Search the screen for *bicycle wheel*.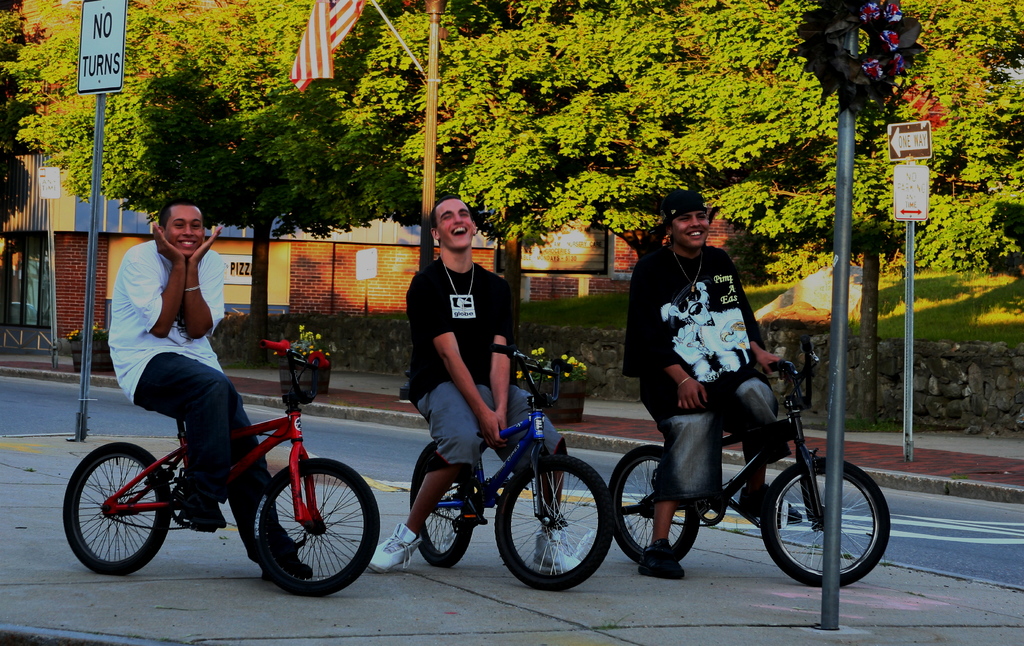
Found at l=493, t=453, r=613, b=592.
